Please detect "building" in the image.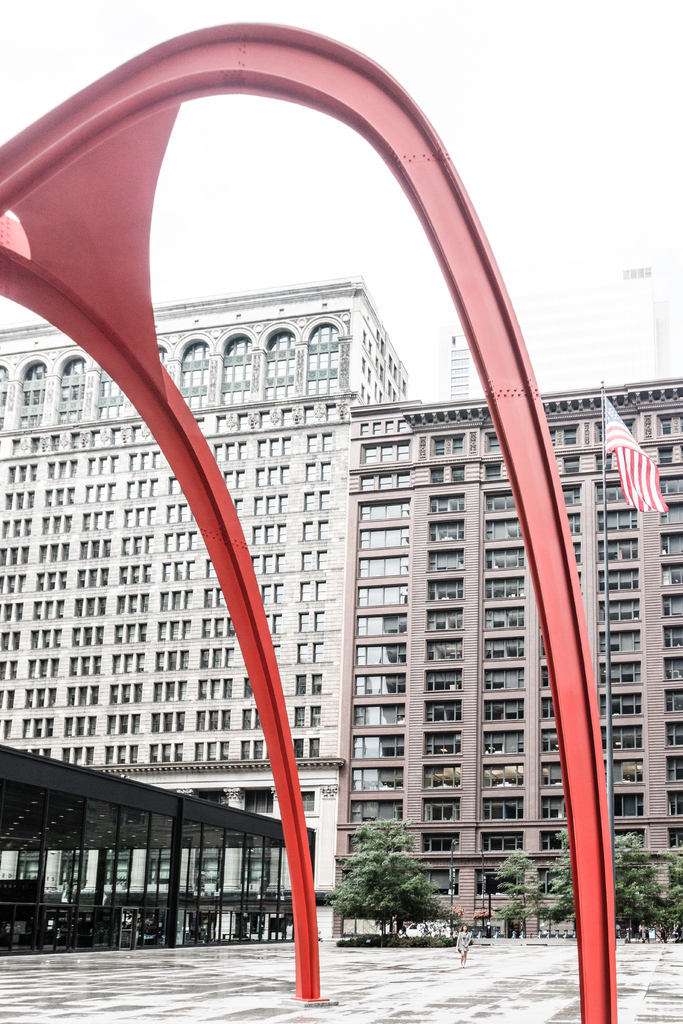
detection(334, 379, 682, 944).
